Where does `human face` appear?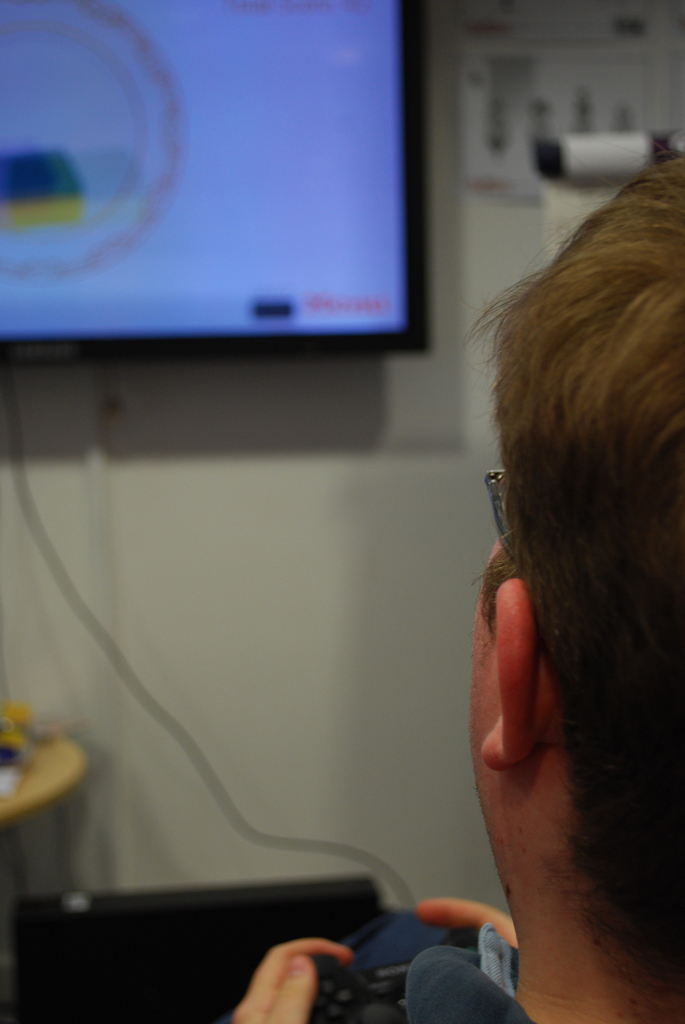
Appears at bbox(443, 462, 506, 831).
